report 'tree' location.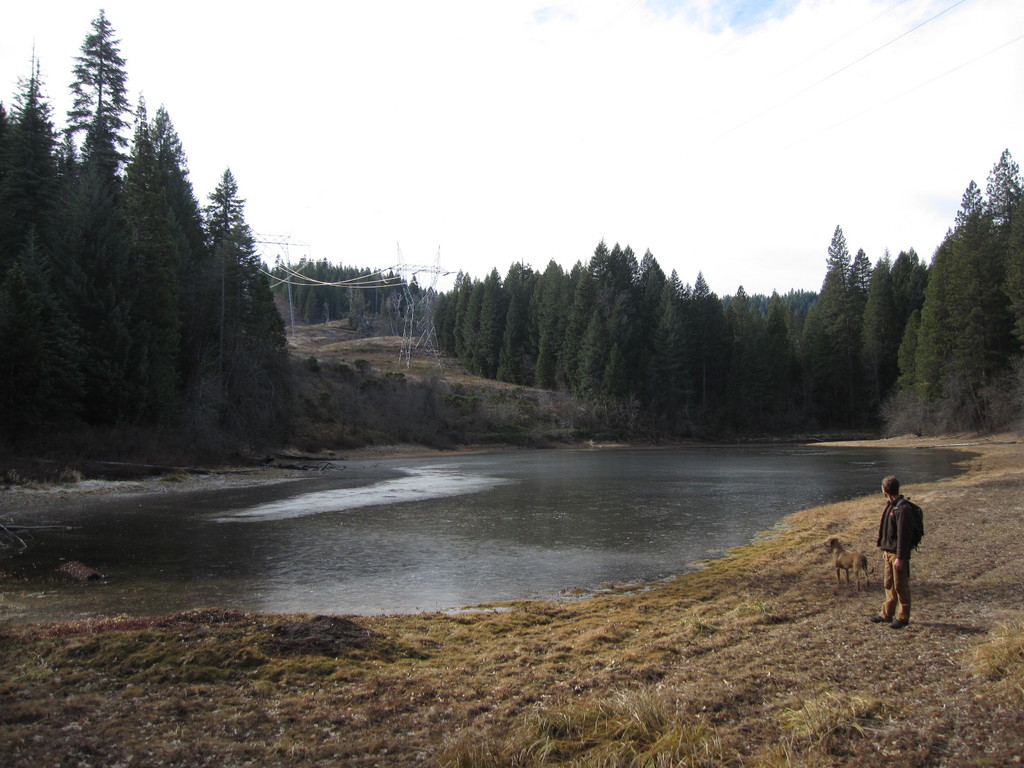
Report: x1=0 y1=54 x2=60 y2=458.
